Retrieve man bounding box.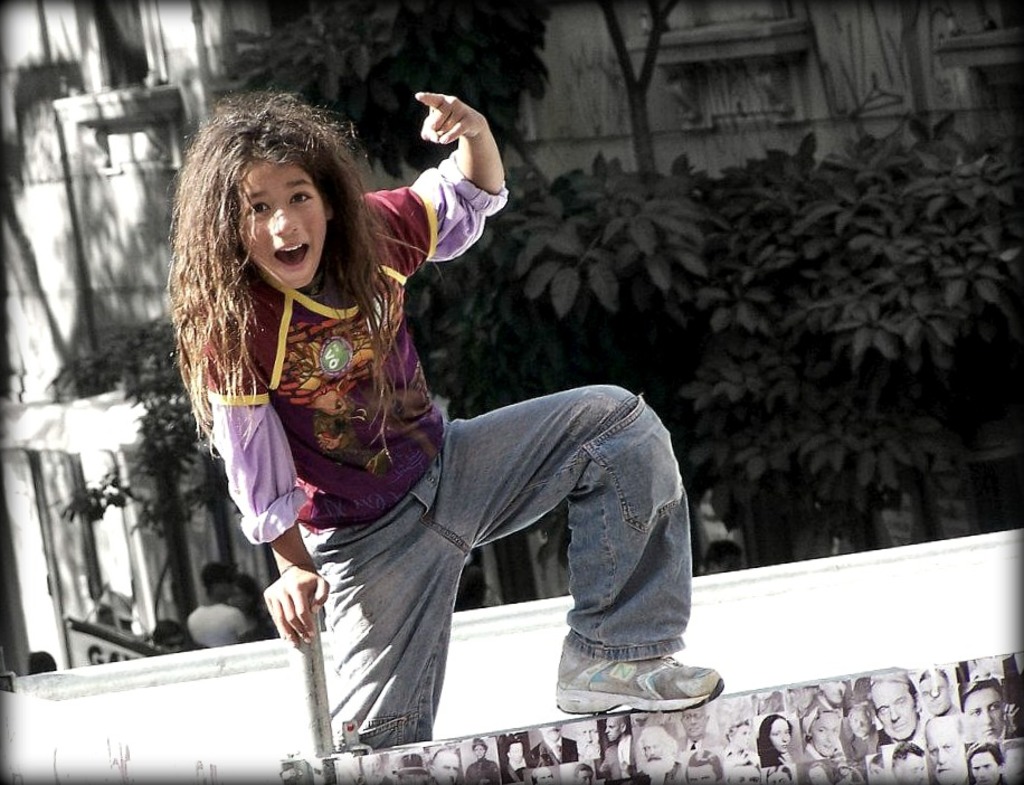
Bounding box: <bbox>963, 746, 1003, 784</bbox>.
